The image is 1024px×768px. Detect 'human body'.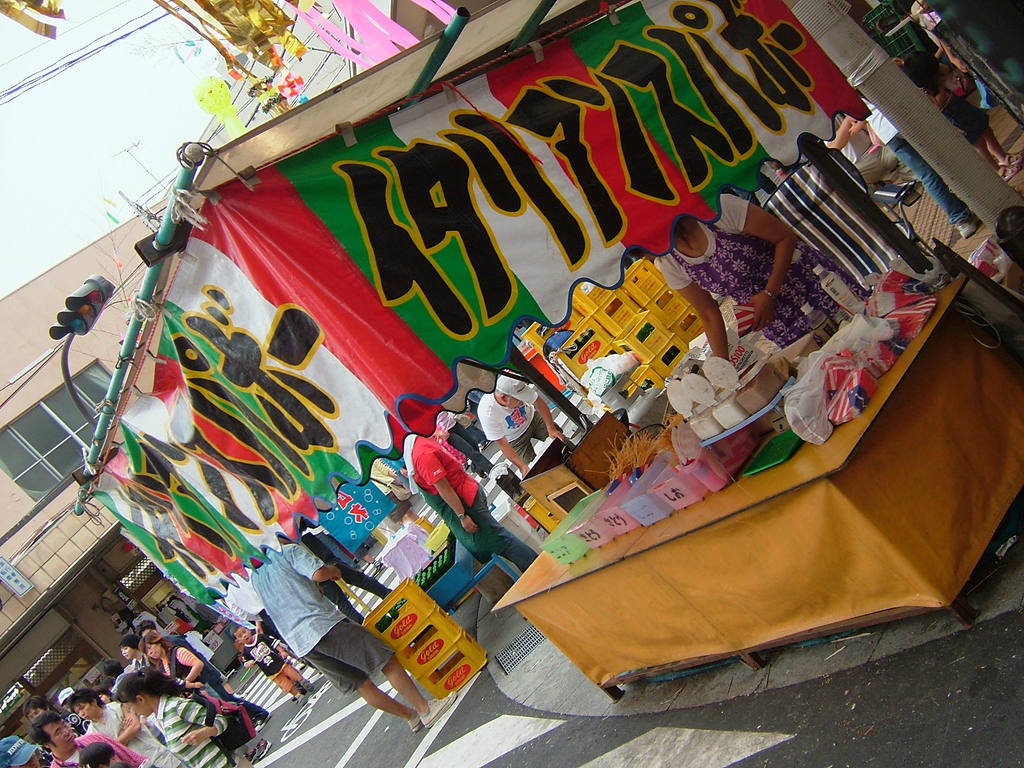
Detection: region(35, 717, 150, 767).
